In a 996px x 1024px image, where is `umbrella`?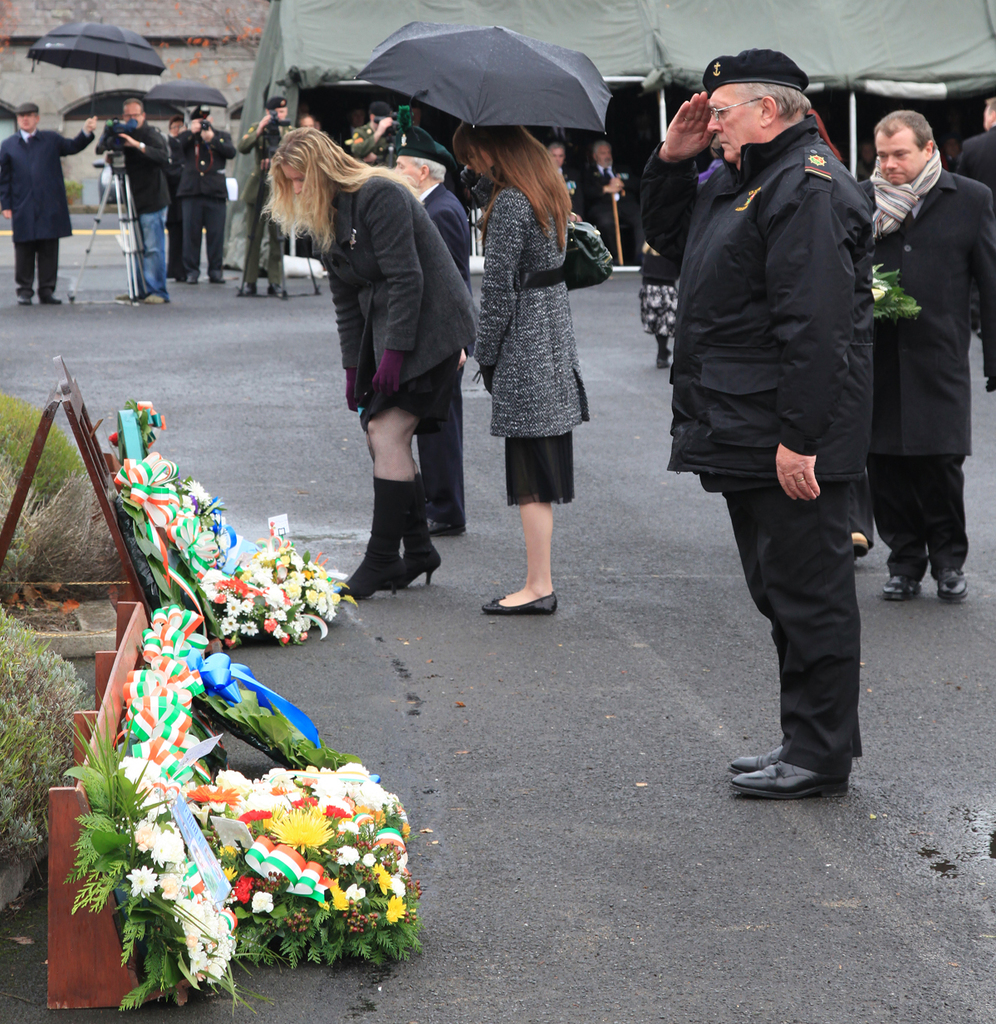
rect(357, 22, 618, 186).
